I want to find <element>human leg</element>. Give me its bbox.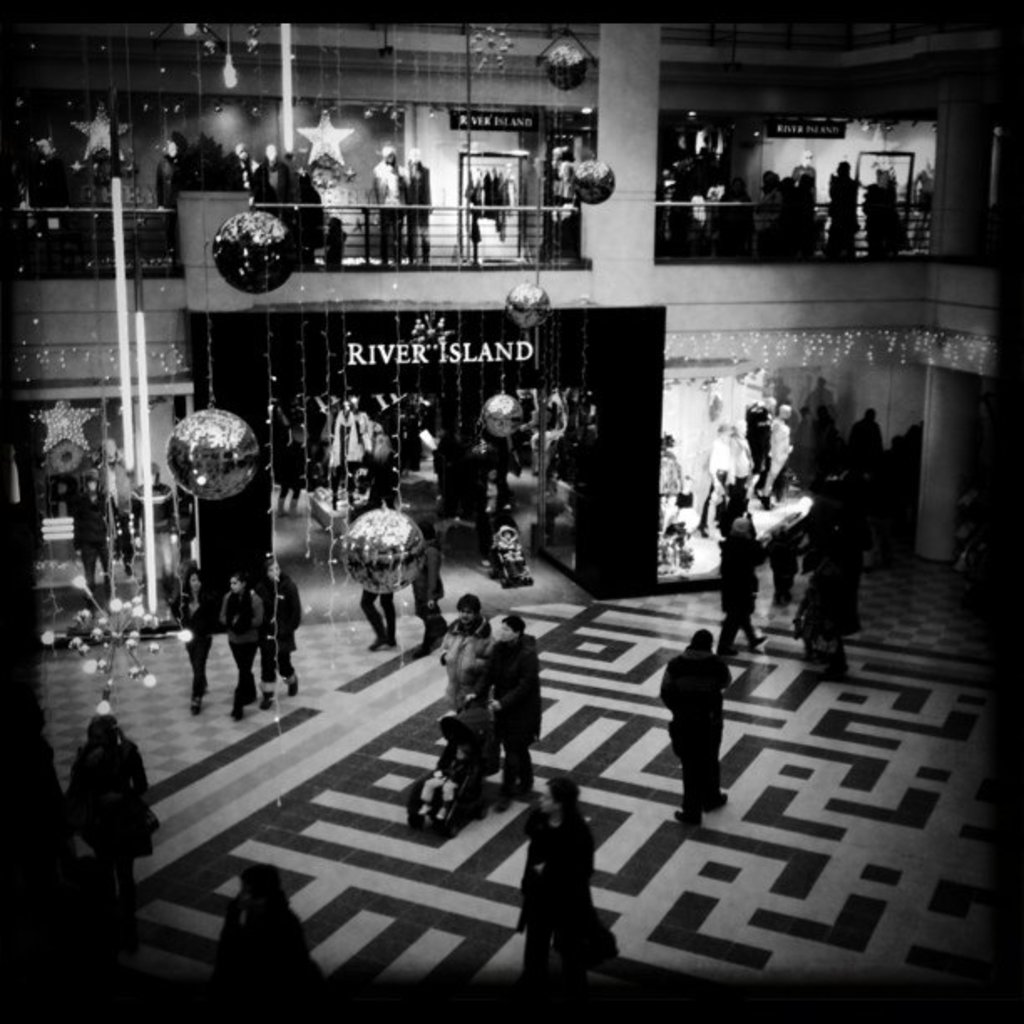
494,738,534,813.
